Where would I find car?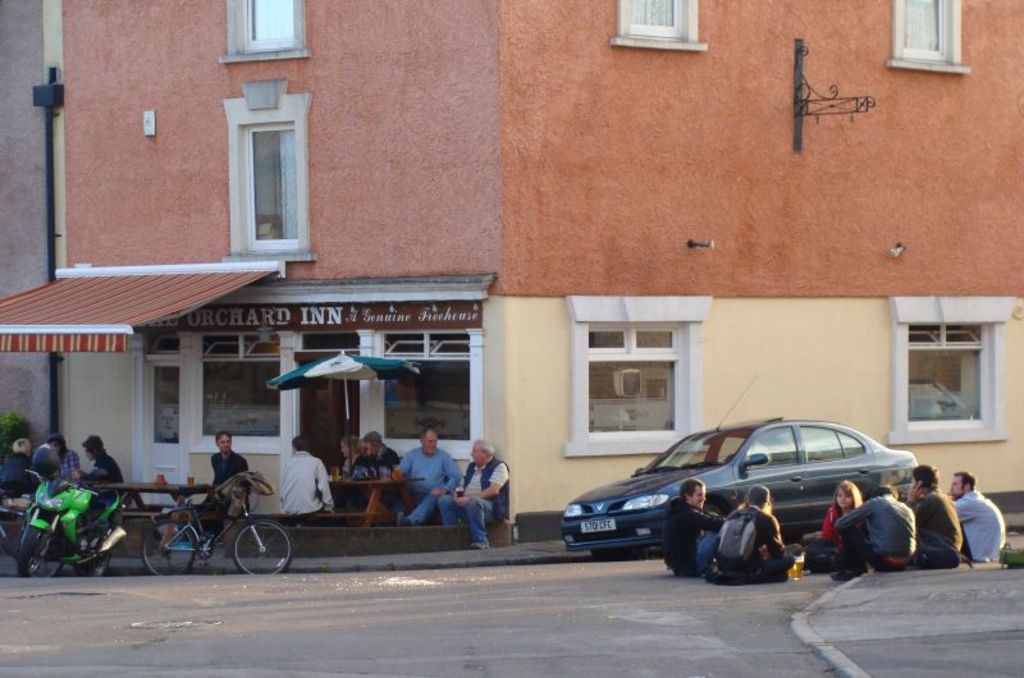
At 571,423,927,573.
